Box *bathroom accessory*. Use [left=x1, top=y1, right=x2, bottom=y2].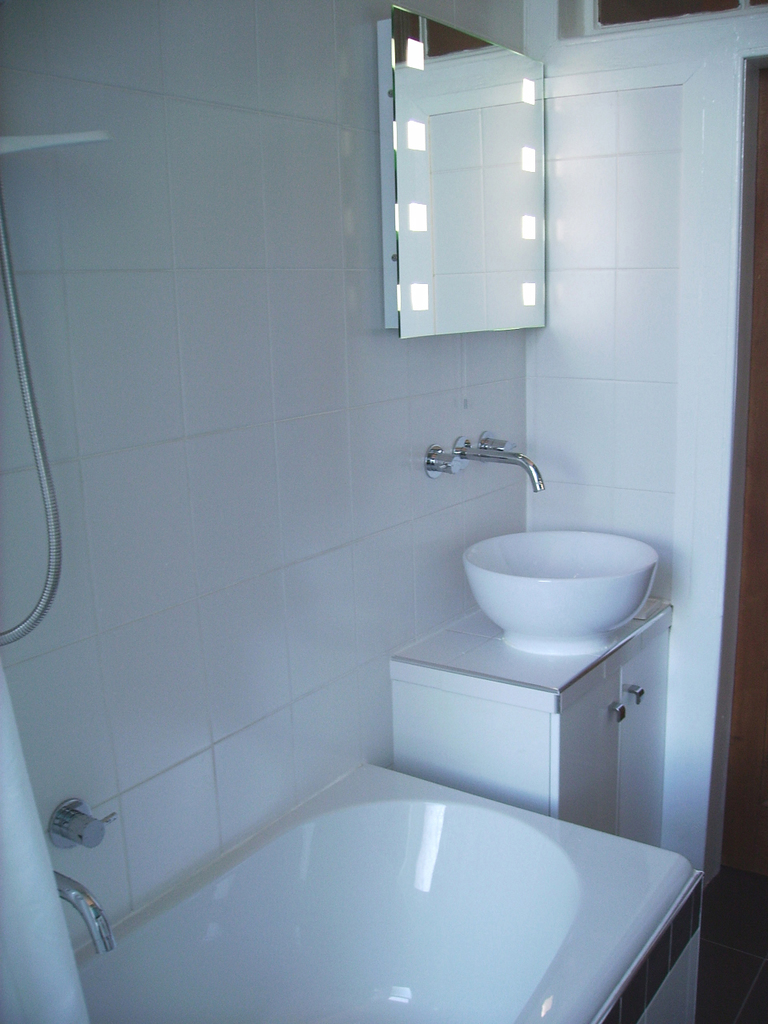
[left=0, top=198, right=59, bottom=646].
